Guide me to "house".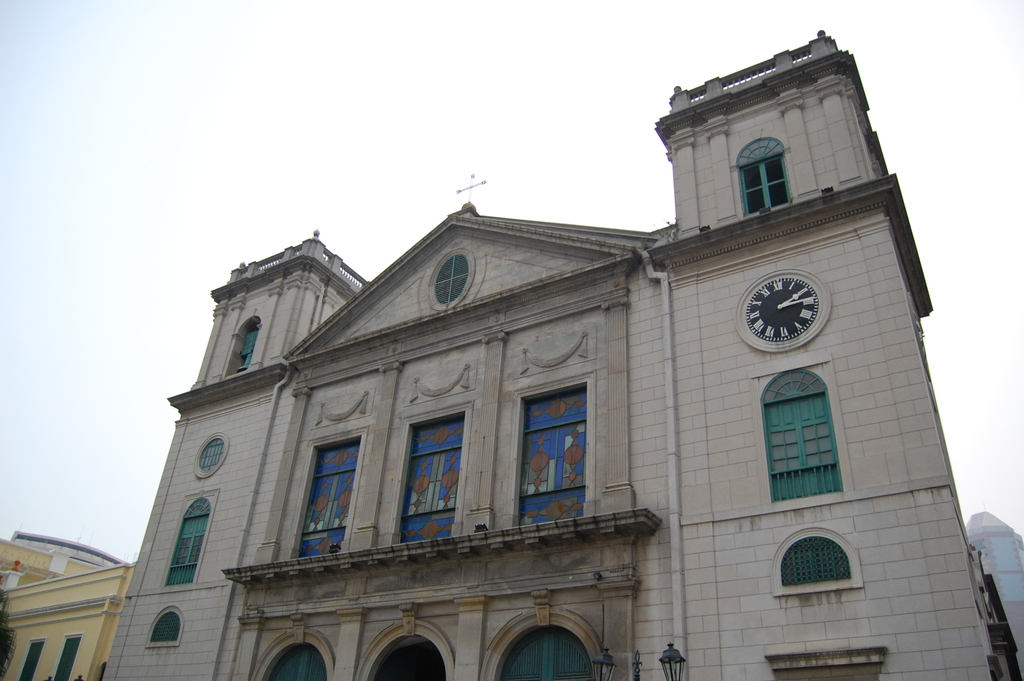
Guidance: left=99, top=24, right=1023, bottom=680.
